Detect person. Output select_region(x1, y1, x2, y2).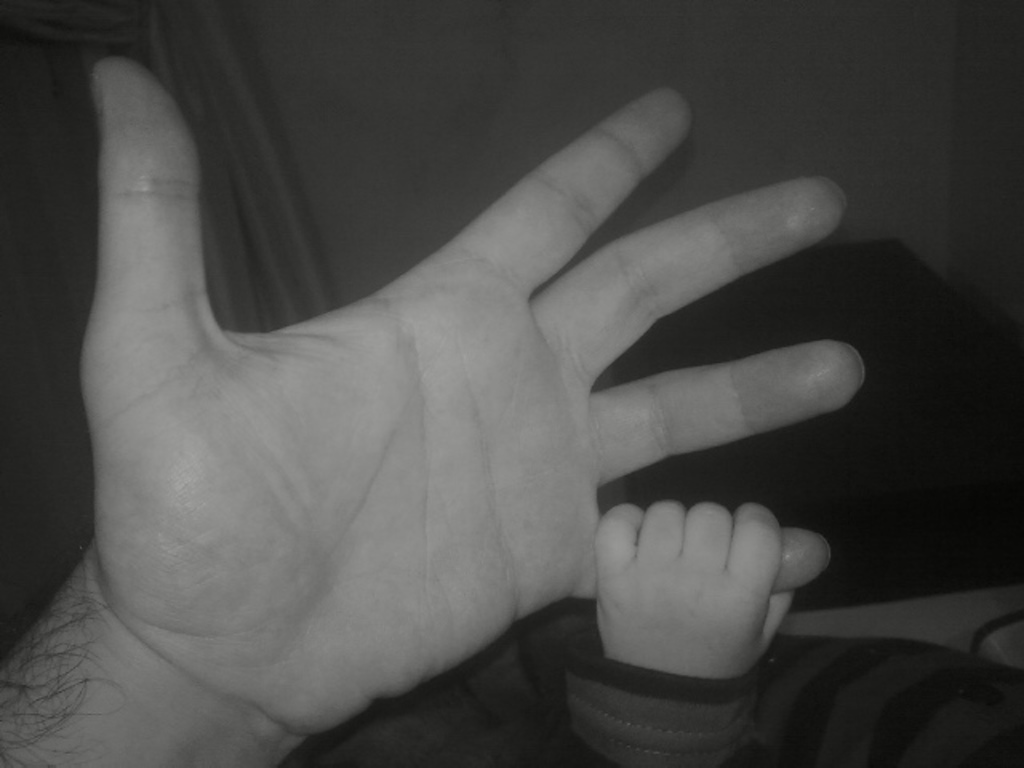
select_region(0, 48, 874, 766).
